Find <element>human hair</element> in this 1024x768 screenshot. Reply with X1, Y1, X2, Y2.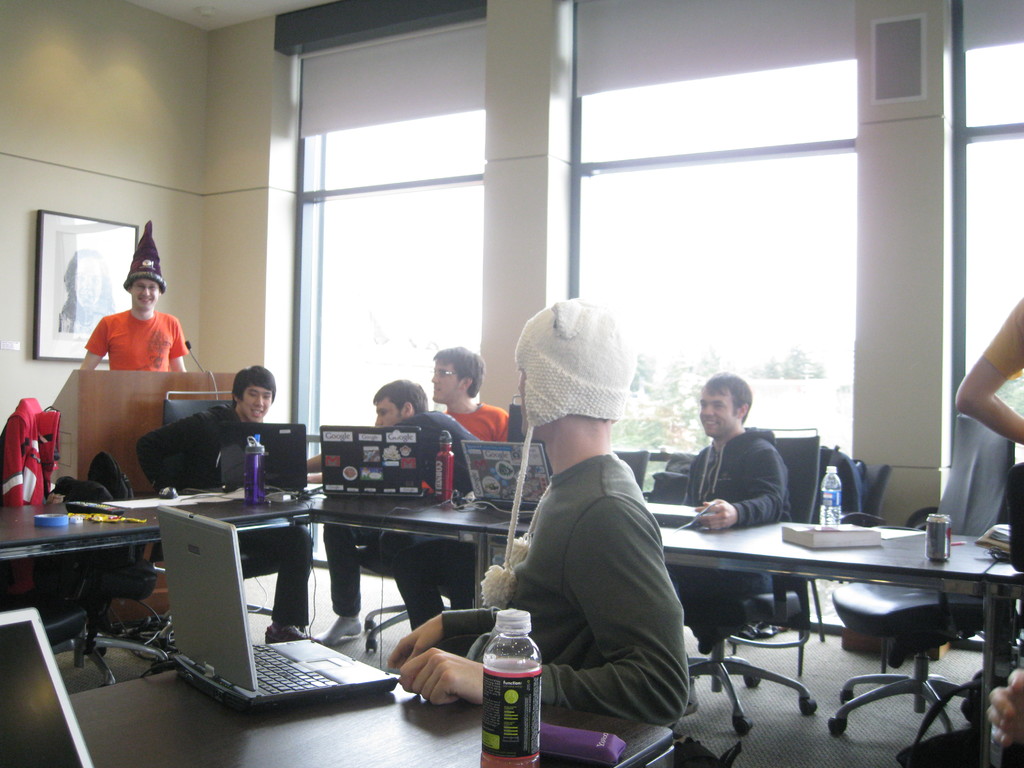
373, 377, 430, 415.
